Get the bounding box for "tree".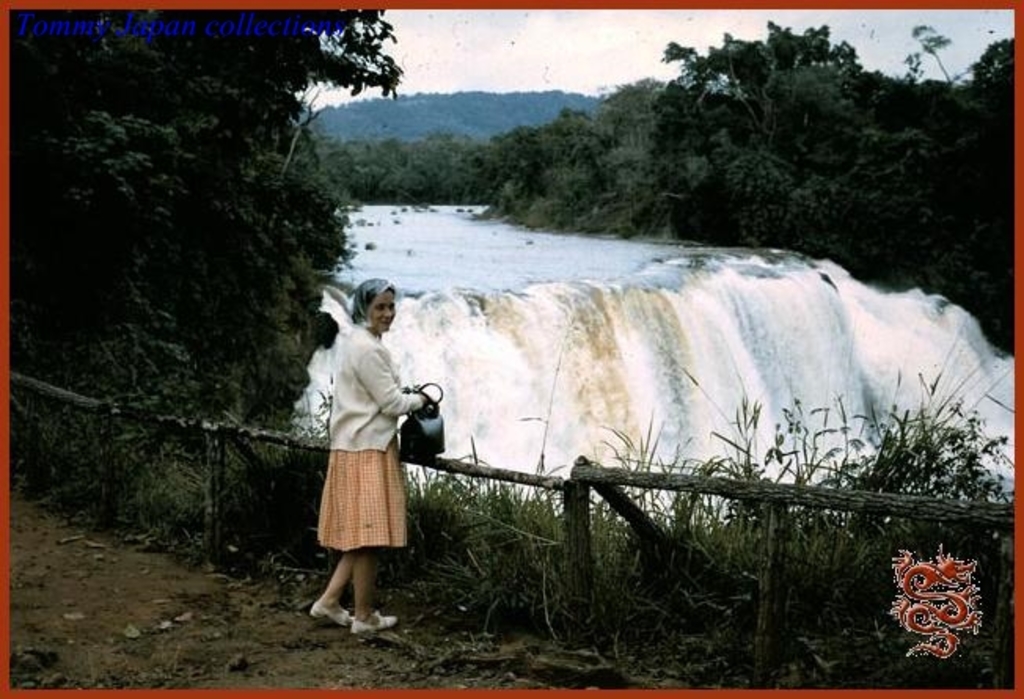
x1=898, y1=36, x2=1022, y2=305.
